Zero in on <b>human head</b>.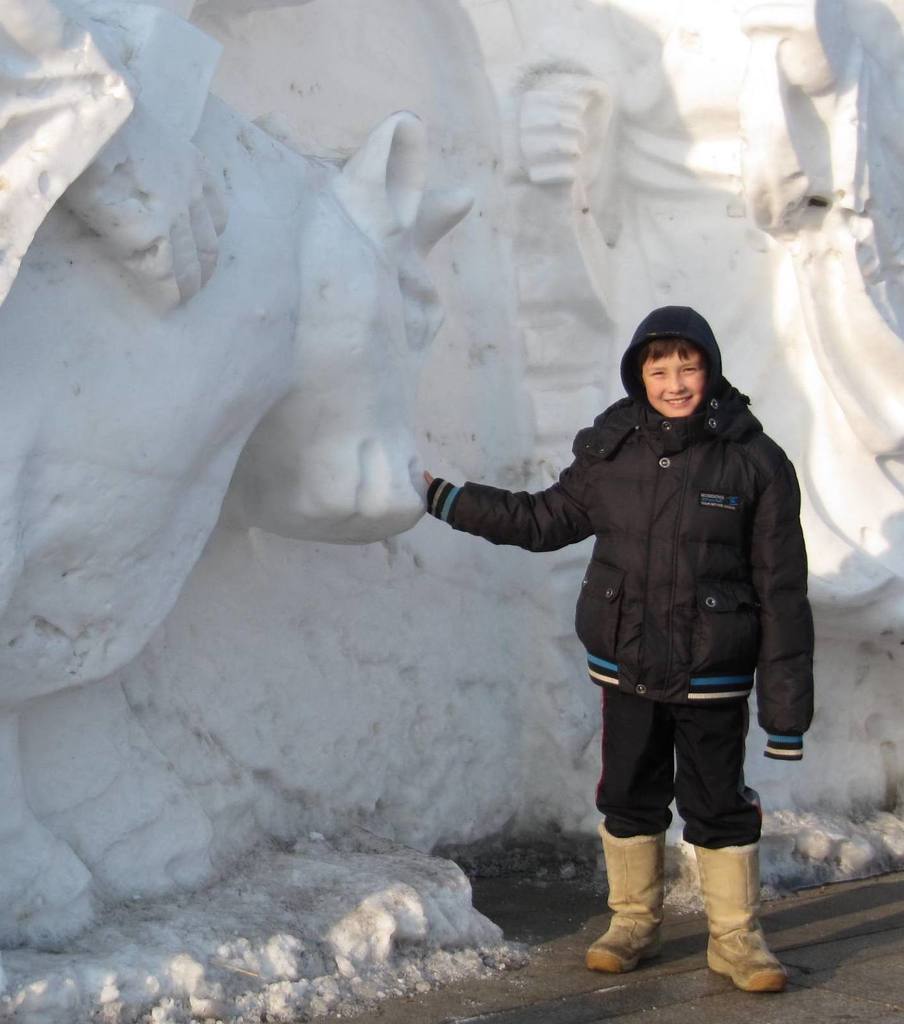
Zeroed in: box(627, 309, 714, 424).
